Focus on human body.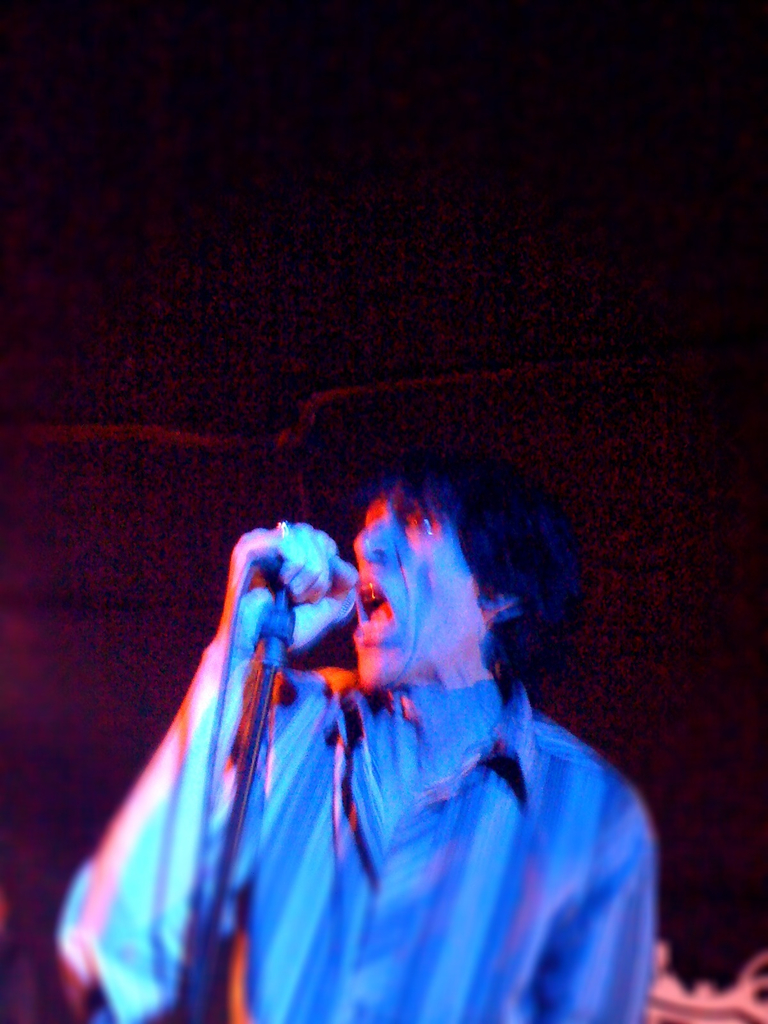
Focused at bbox=(67, 413, 695, 1023).
